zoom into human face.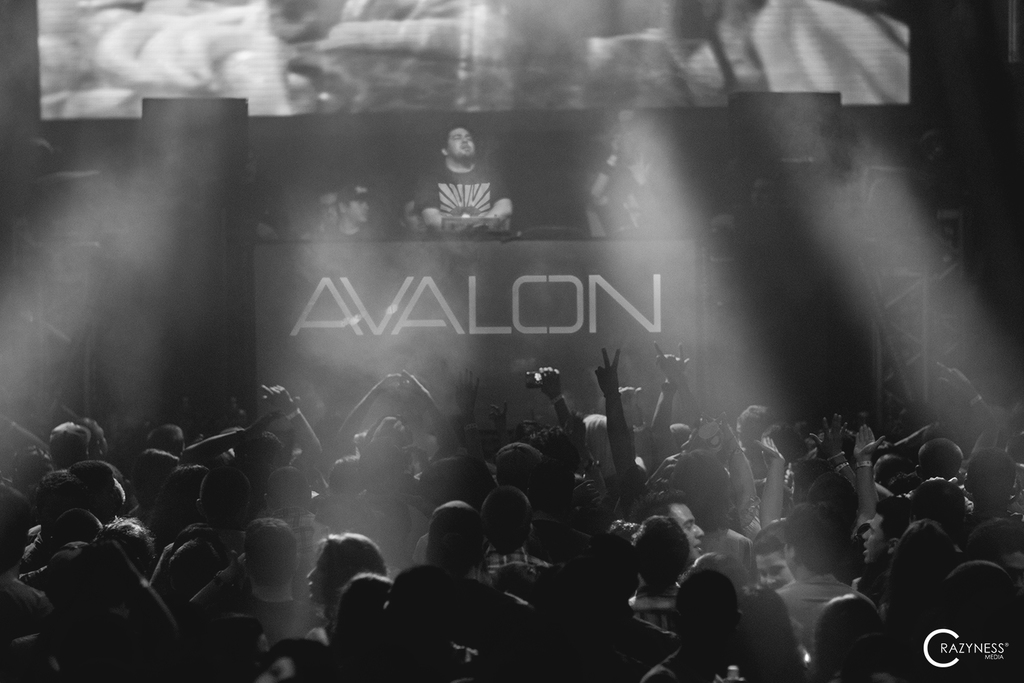
Zoom target: 859 514 891 572.
